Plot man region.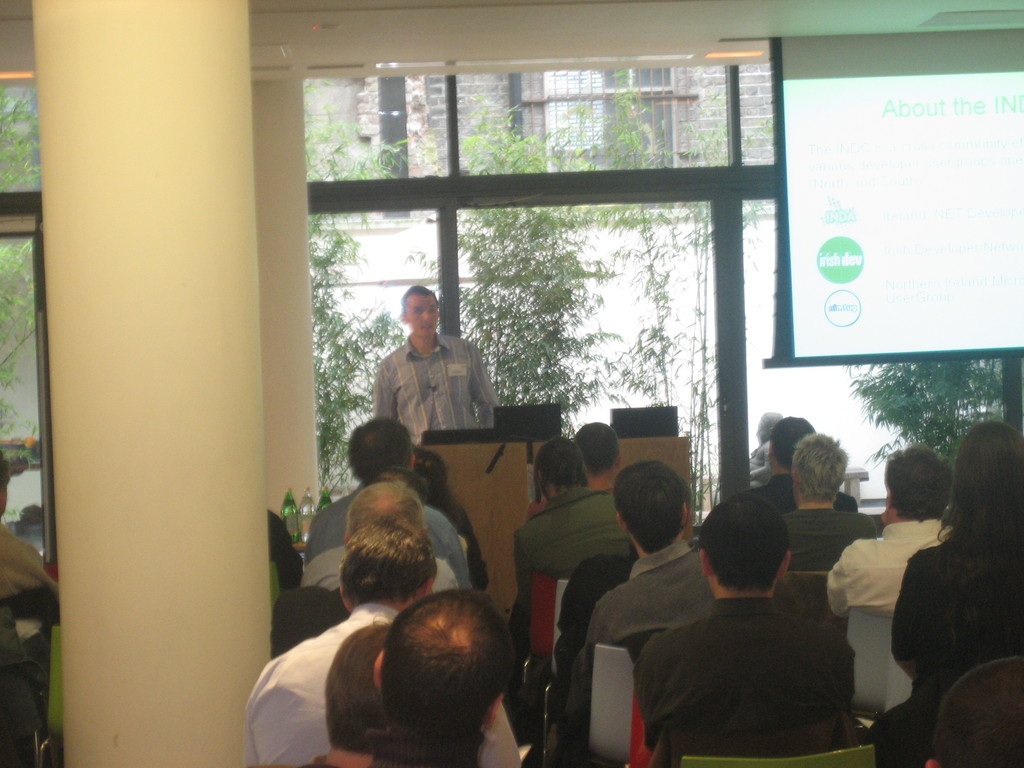
Plotted at pyautogui.locateOnScreen(0, 450, 60, 595).
